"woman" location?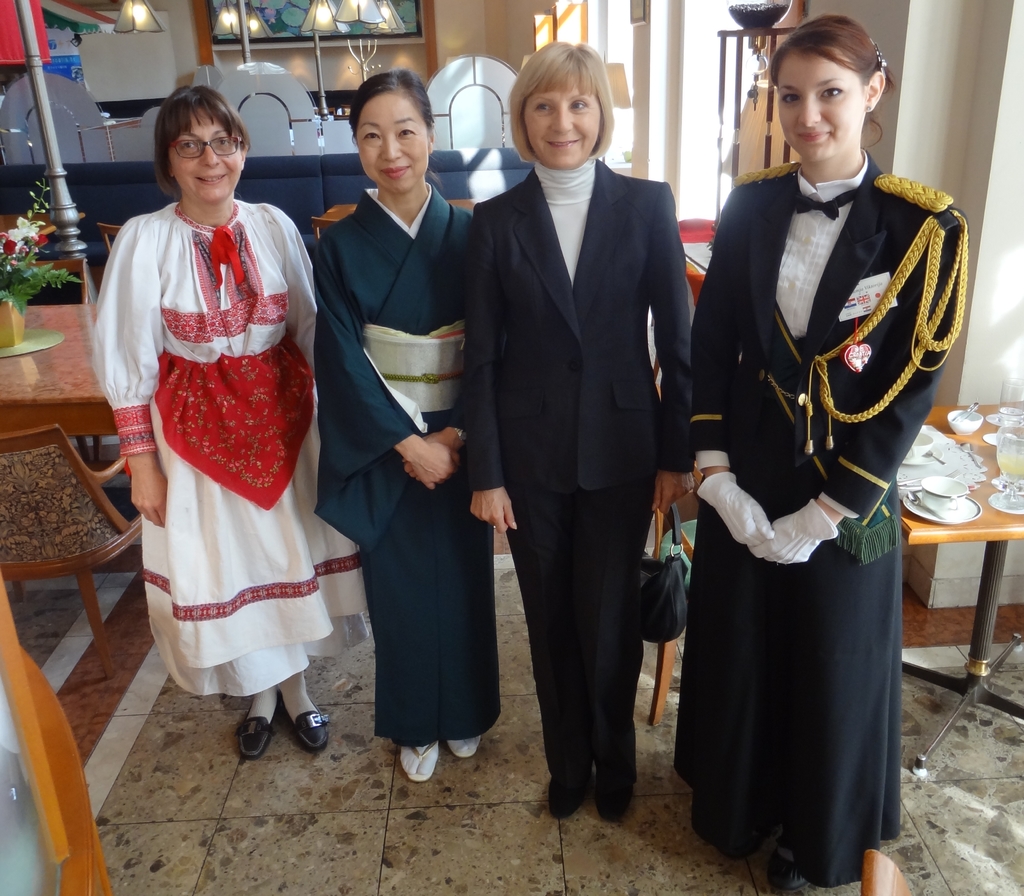
317/70/480/783
